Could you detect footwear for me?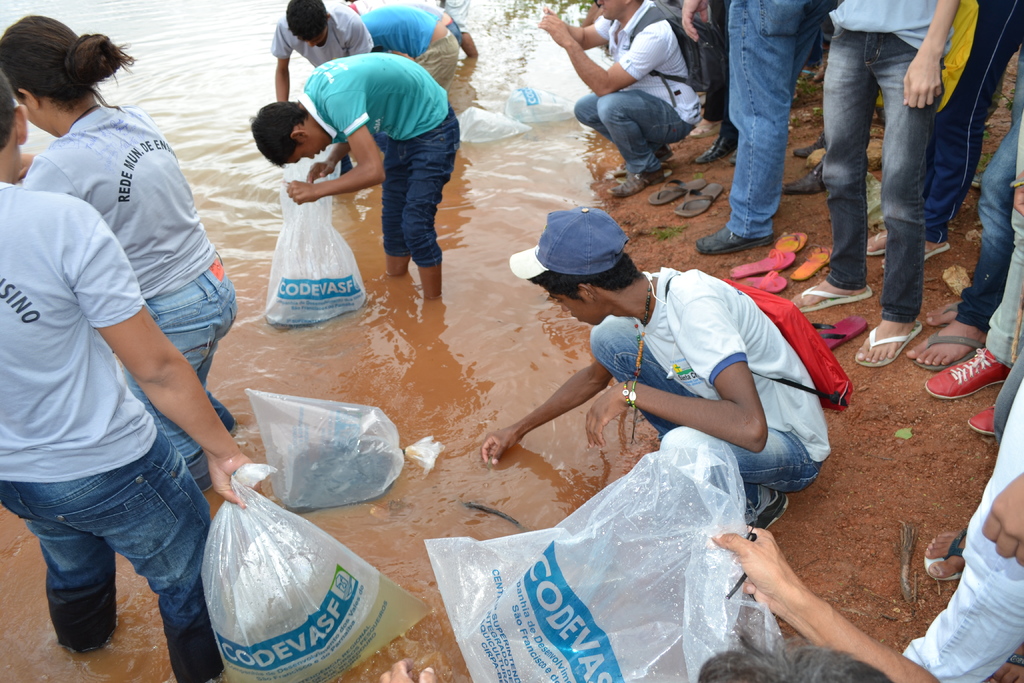
Detection result: <region>694, 225, 773, 255</region>.
